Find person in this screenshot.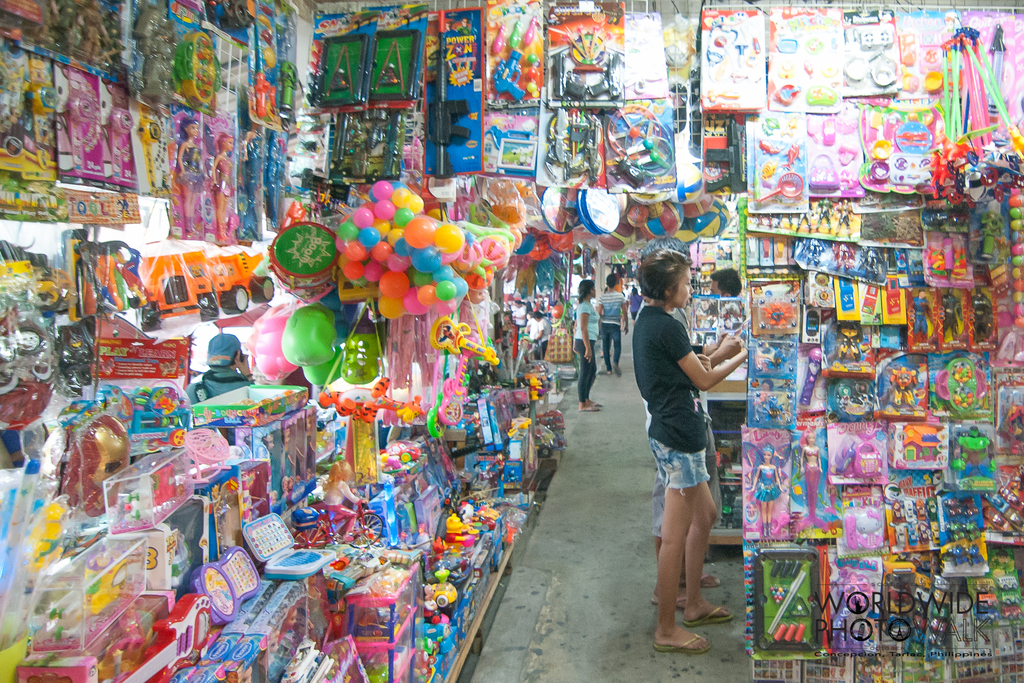
The bounding box for person is left=571, top=276, right=598, bottom=413.
